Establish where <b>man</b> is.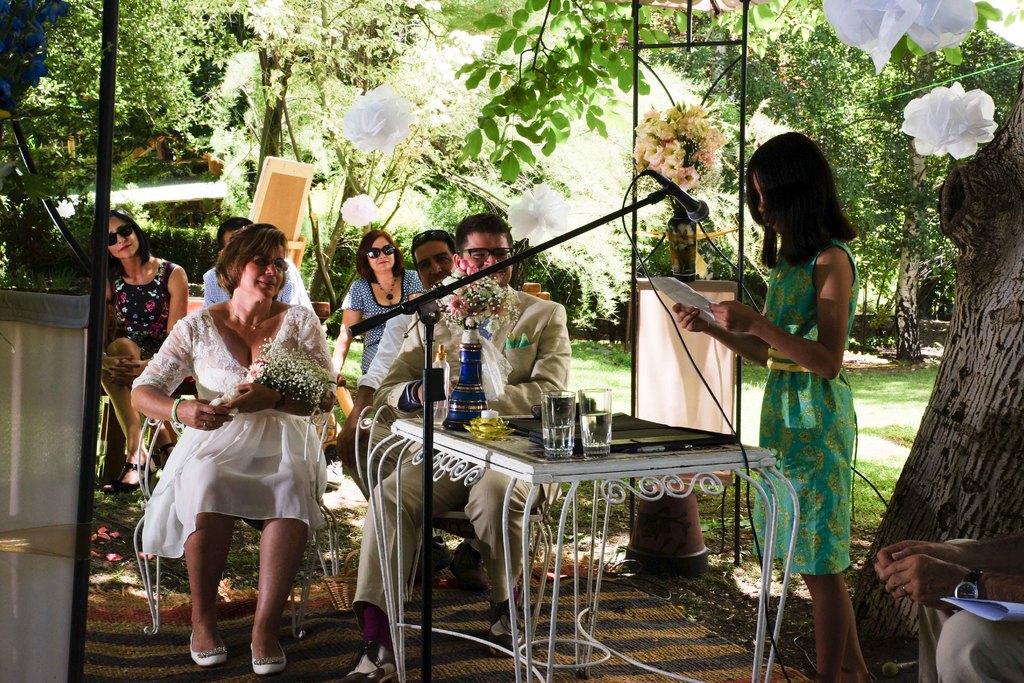
Established at region(203, 220, 316, 309).
